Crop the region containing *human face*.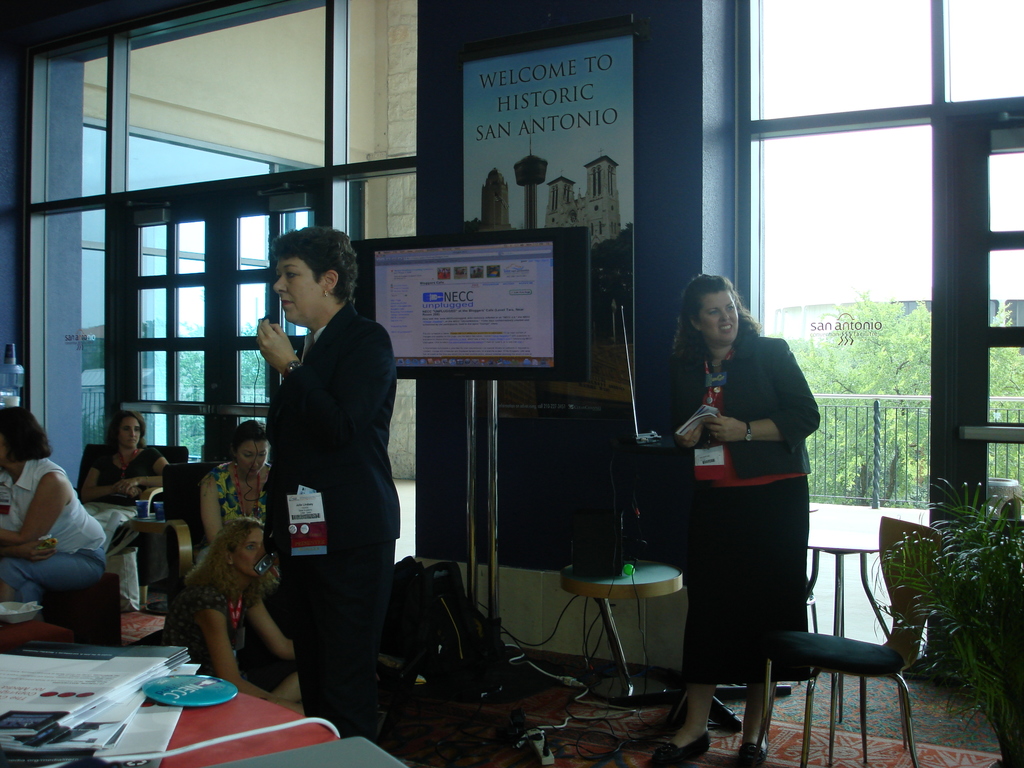
Crop region: box=[265, 256, 321, 331].
